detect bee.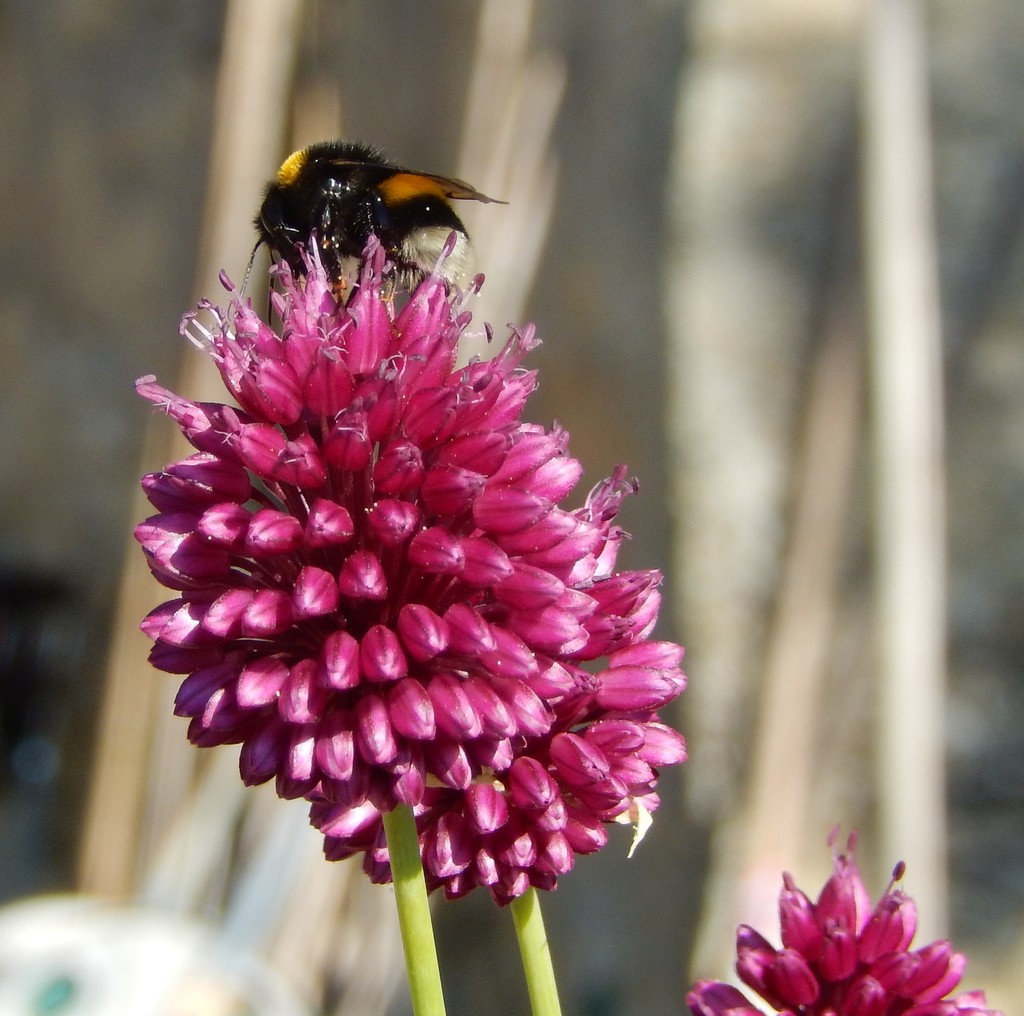
Detected at bbox(239, 136, 509, 340).
